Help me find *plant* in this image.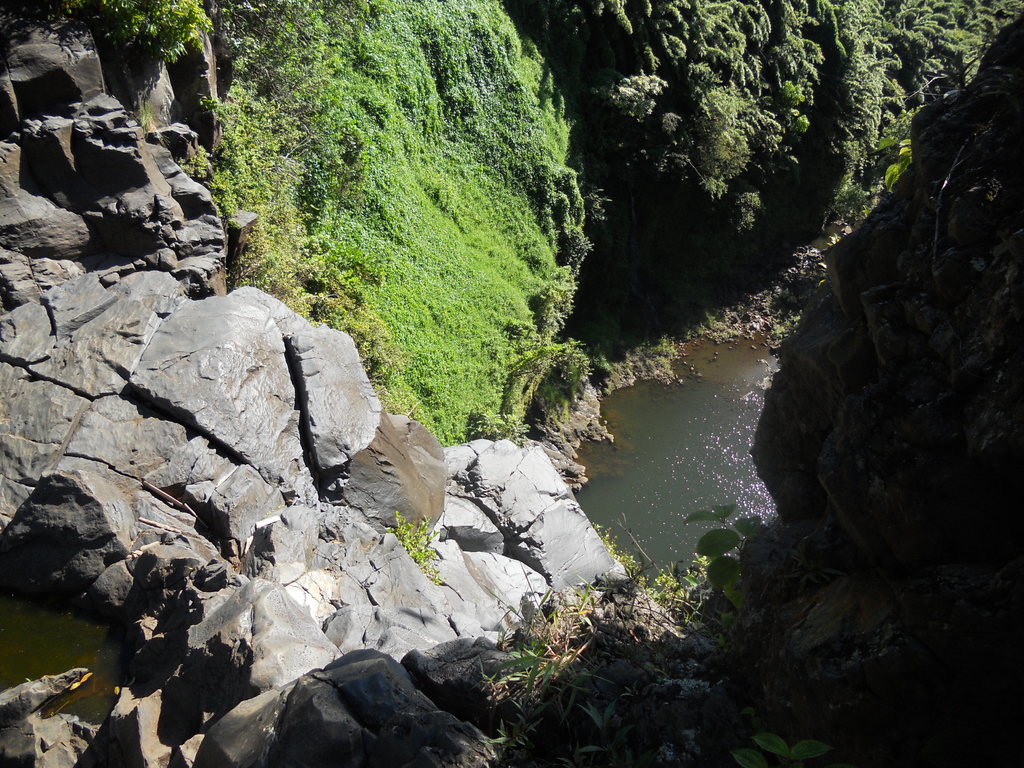
Found it: 686/502/765/626.
